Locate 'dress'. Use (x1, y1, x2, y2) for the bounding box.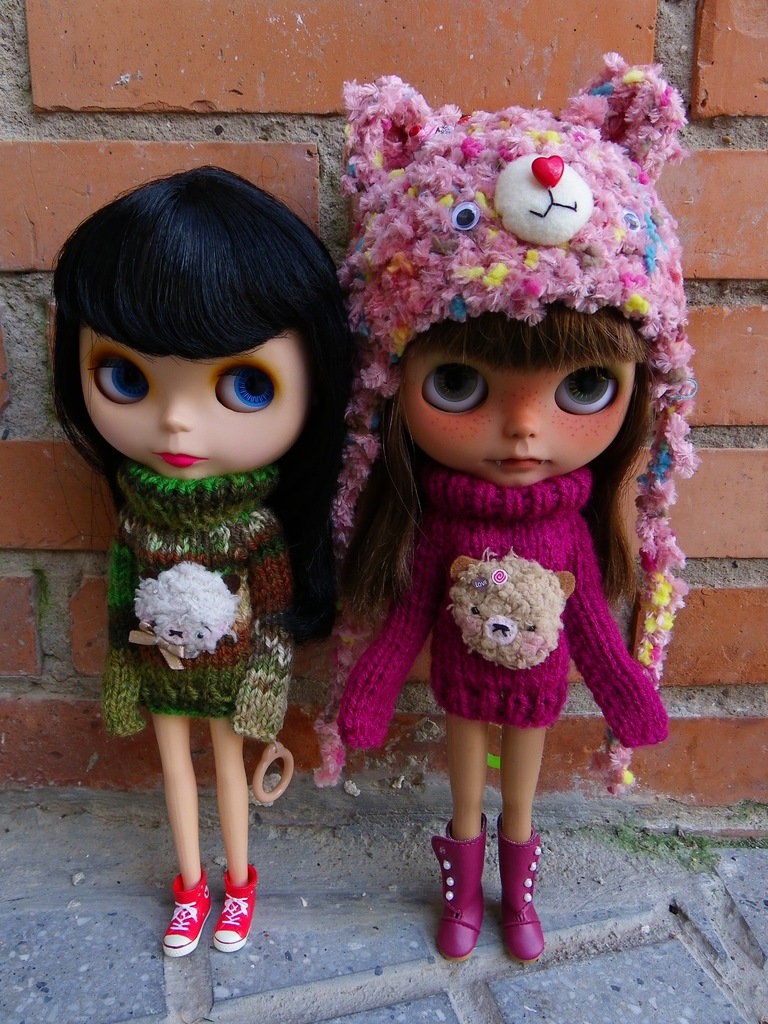
(342, 394, 696, 742).
